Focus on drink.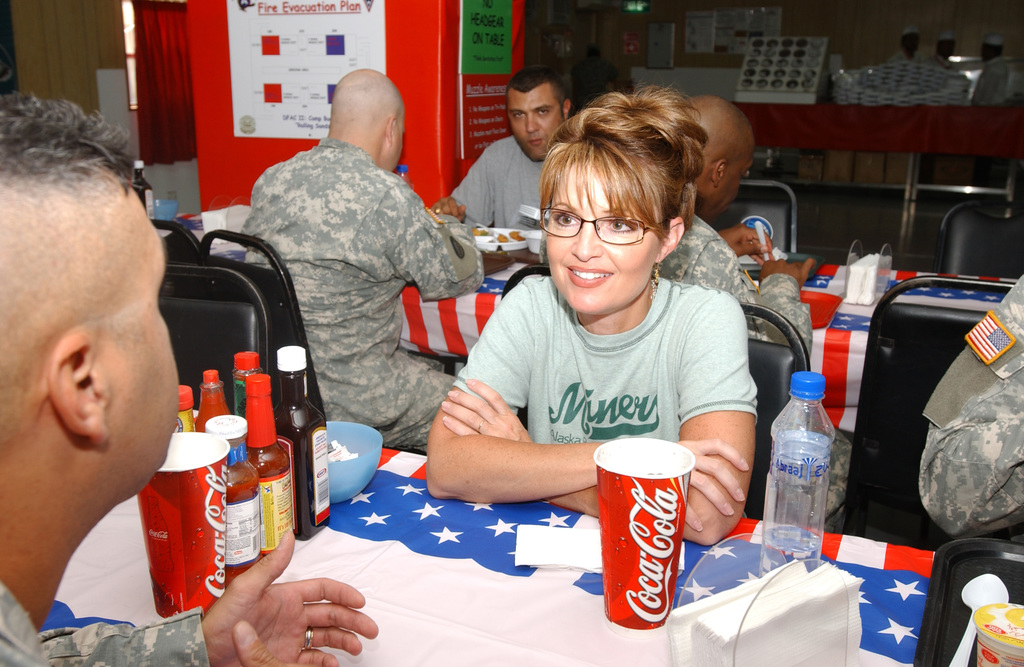
Focused at 589,434,695,631.
